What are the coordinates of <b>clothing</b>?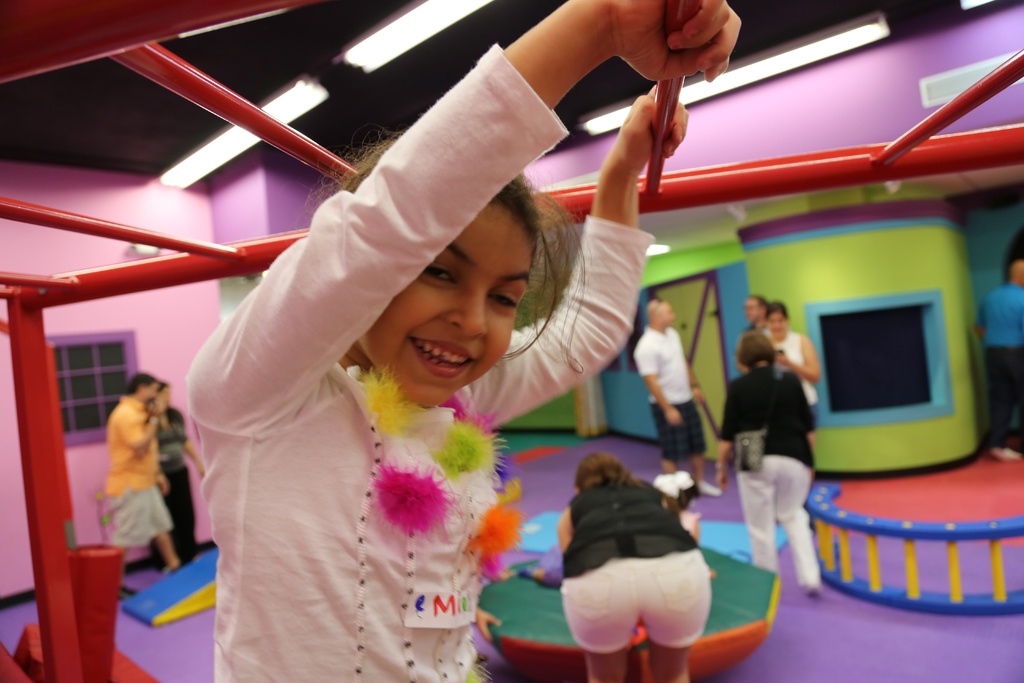
(left=151, top=403, right=195, bottom=573).
